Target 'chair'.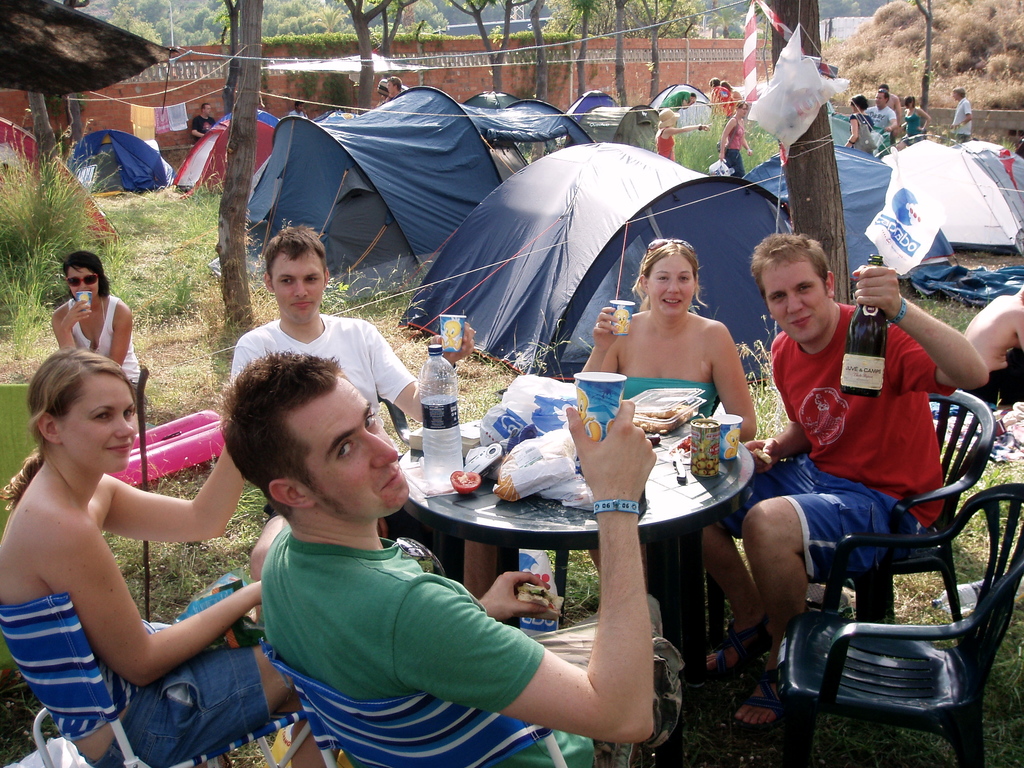
Target region: 0, 596, 312, 767.
